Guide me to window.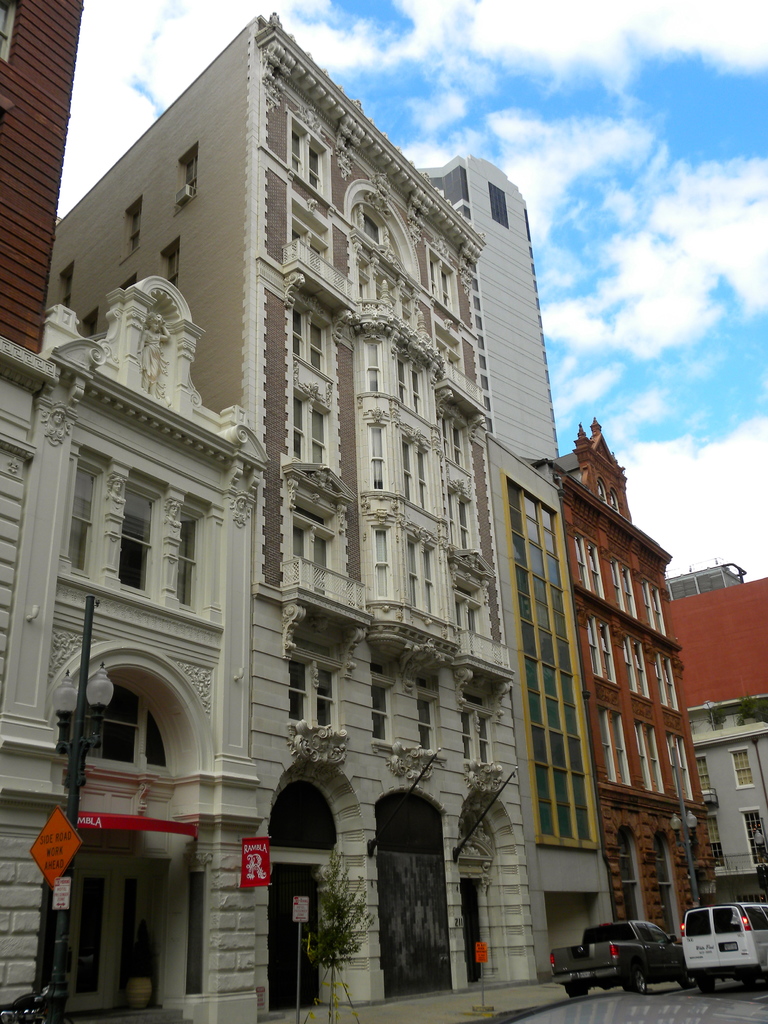
Guidance: [x1=603, y1=703, x2=632, y2=789].
